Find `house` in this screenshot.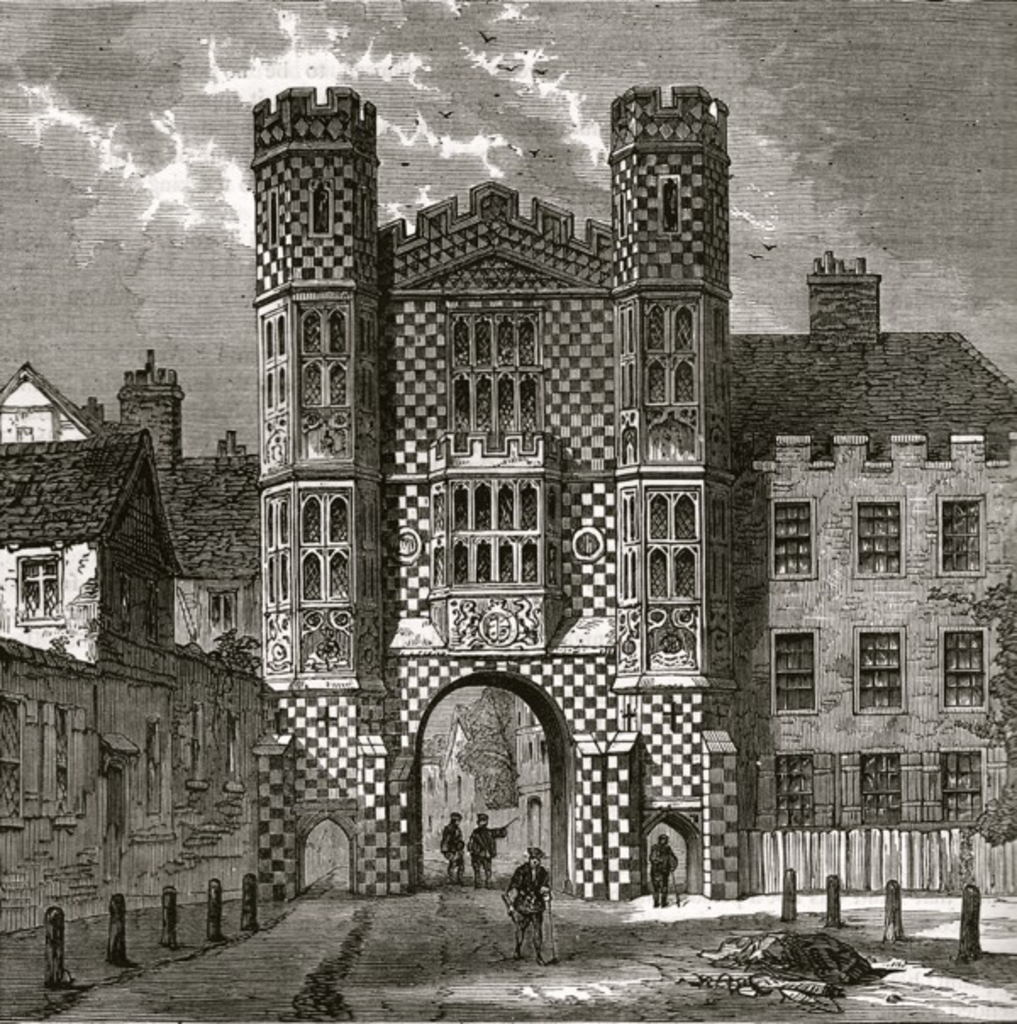
The bounding box for `house` is BBox(253, 76, 747, 870).
